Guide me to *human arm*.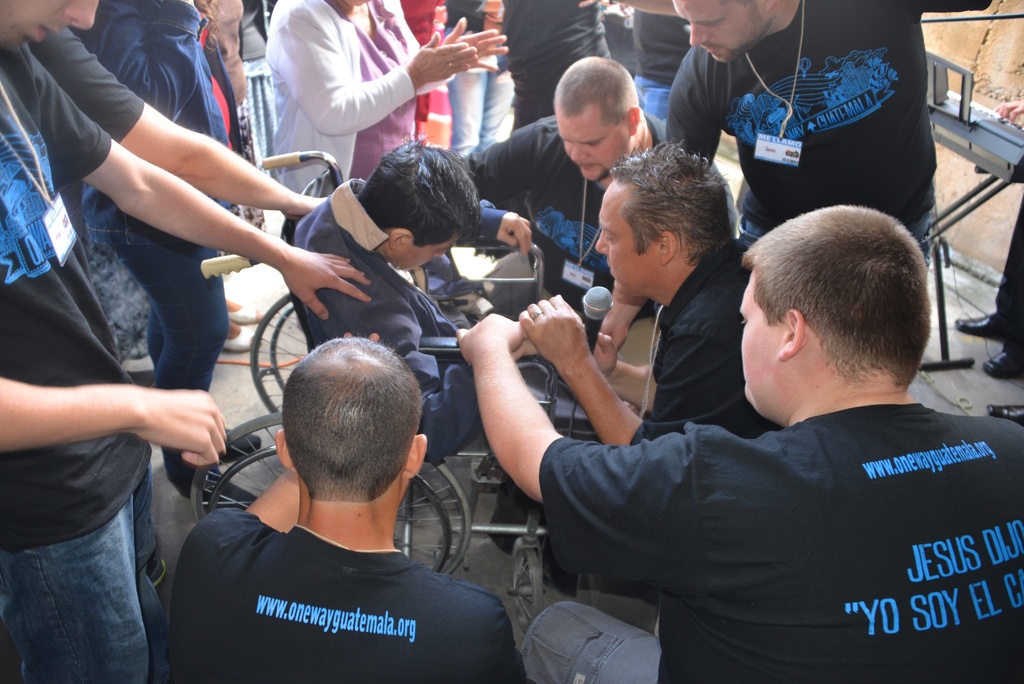
Guidance: <box>312,279,541,464</box>.
